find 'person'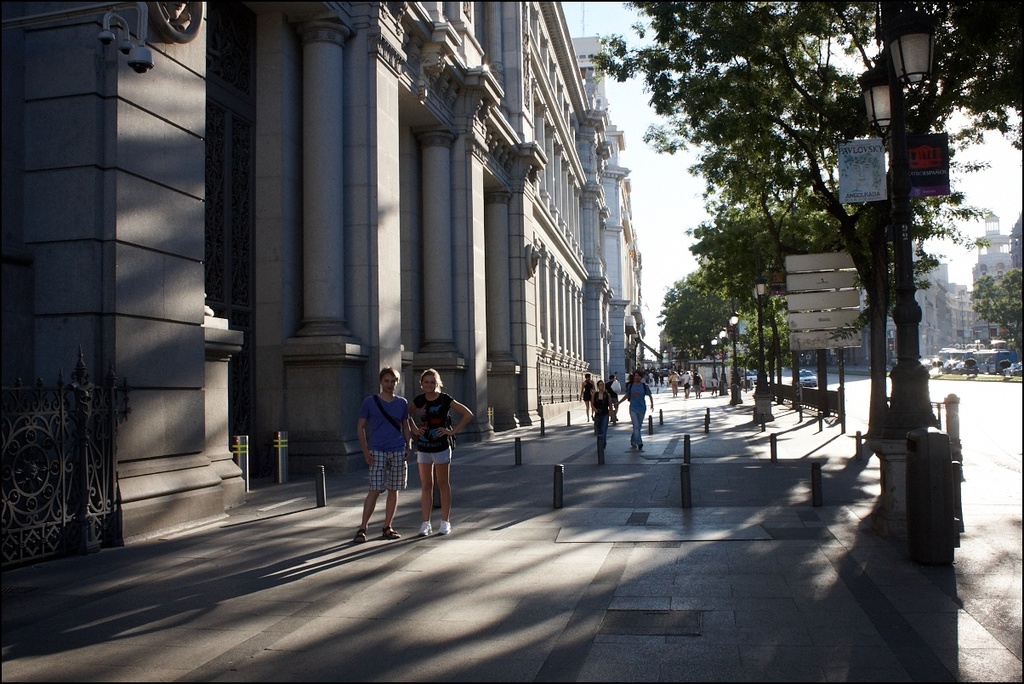
[x1=597, y1=382, x2=618, y2=466]
